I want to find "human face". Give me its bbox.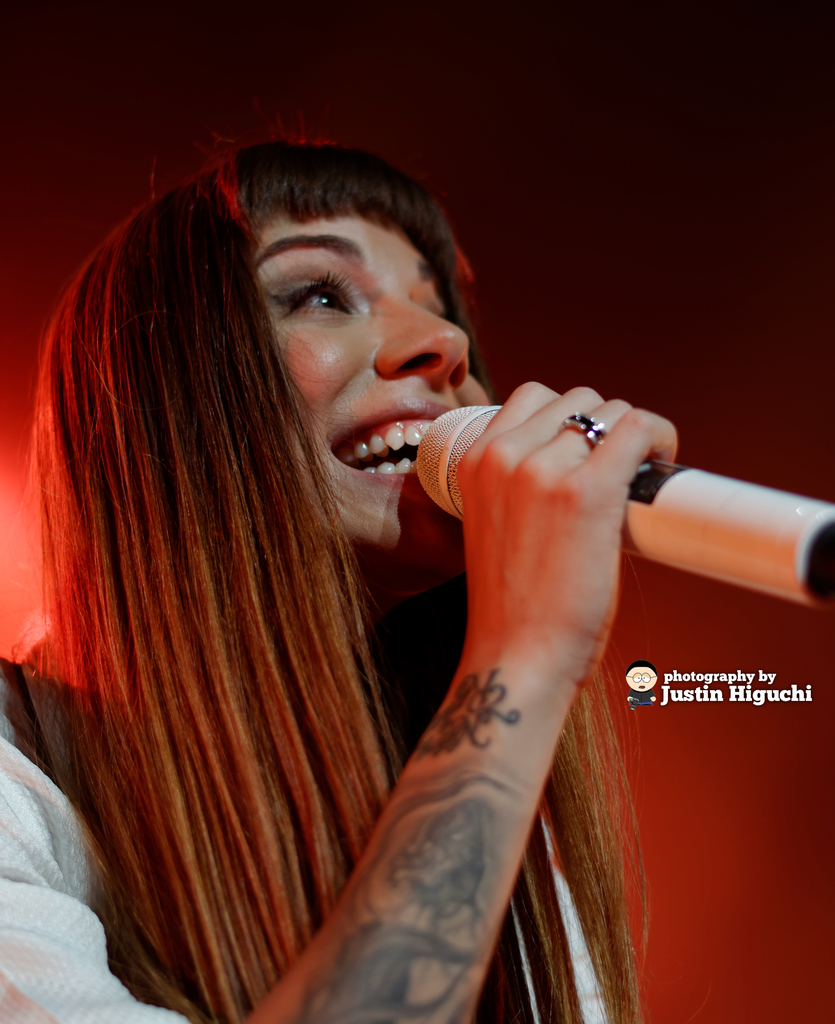
bbox=(247, 212, 506, 564).
